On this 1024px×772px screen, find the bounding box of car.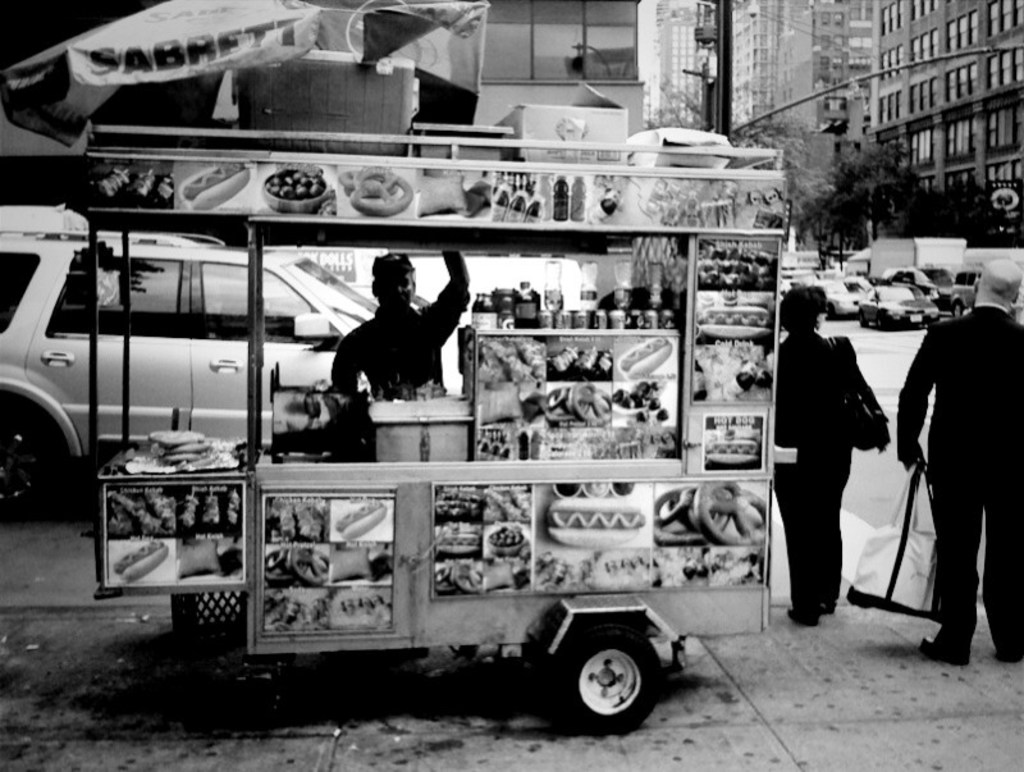
Bounding box: select_region(805, 274, 874, 318).
